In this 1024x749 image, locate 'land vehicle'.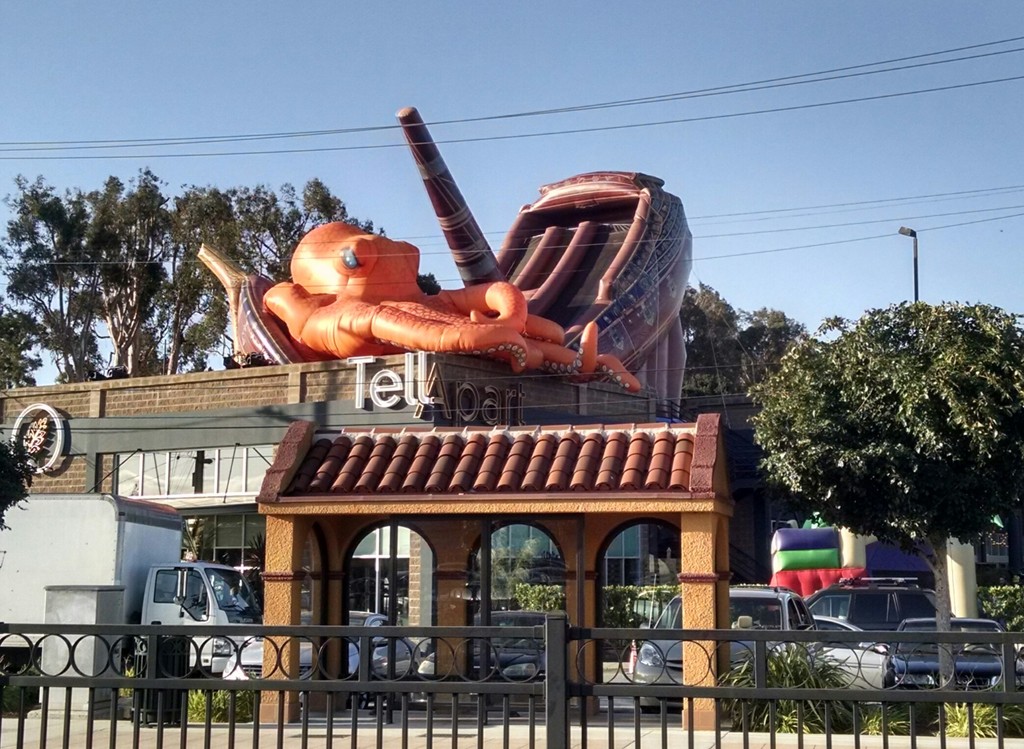
Bounding box: {"left": 221, "top": 609, "right": 409, "bottom": 677}.
